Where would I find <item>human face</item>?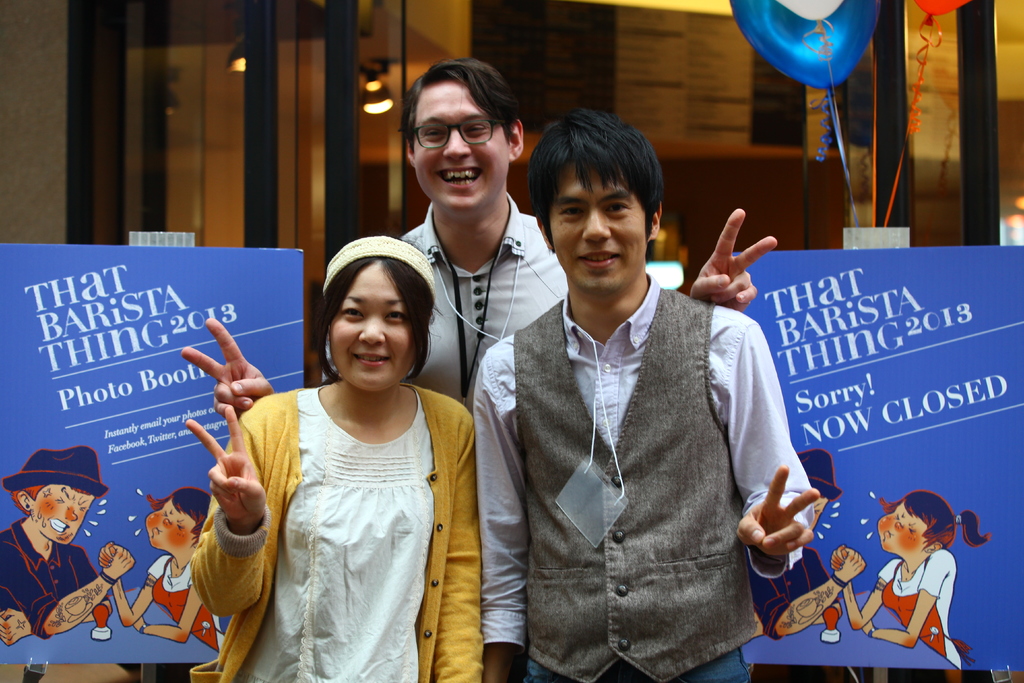
At region(330, 261, 413, 394).
